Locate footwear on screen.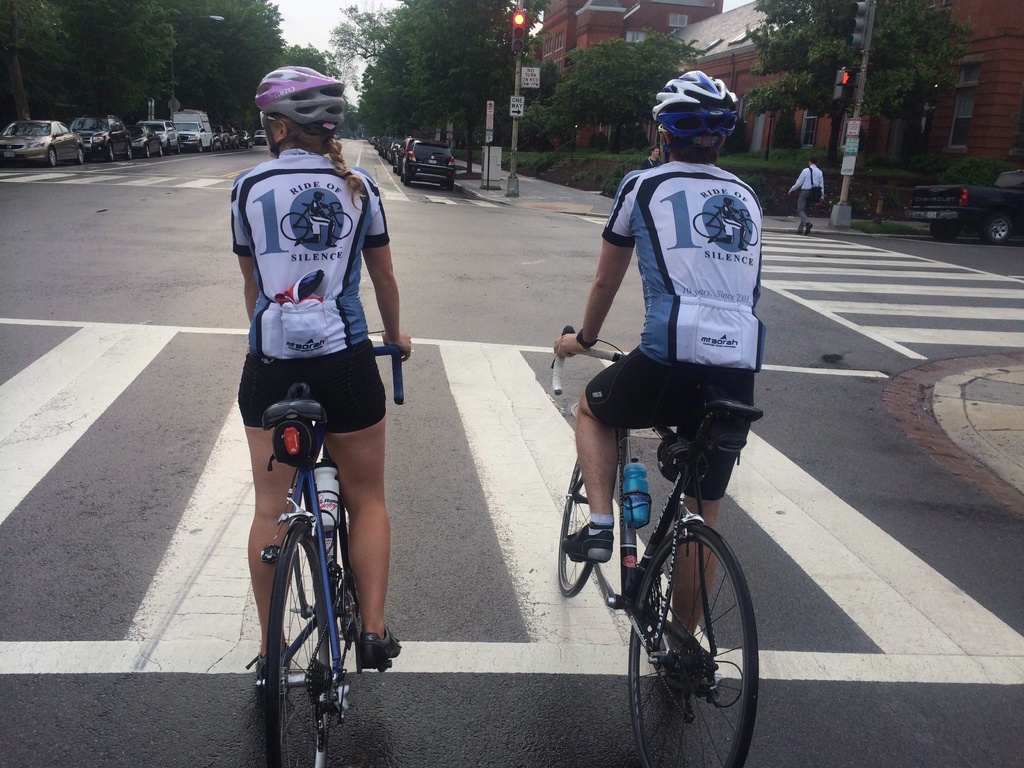
On screen at bbox(559, 525, 614, 565).
